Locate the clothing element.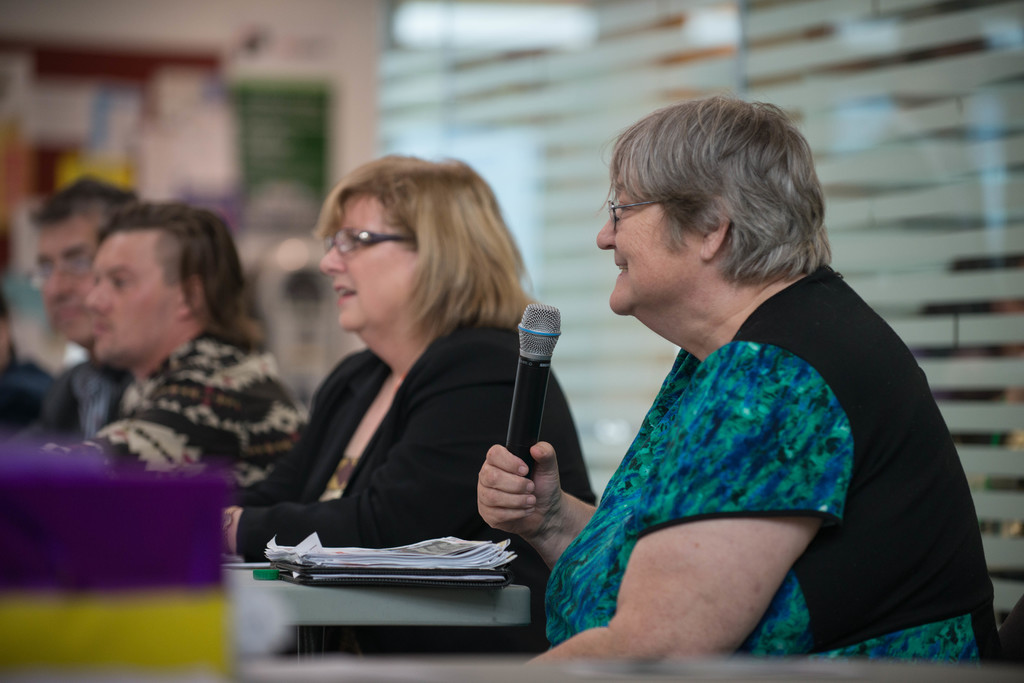
Element bbox: BBox(220, 320, 601, 660).
